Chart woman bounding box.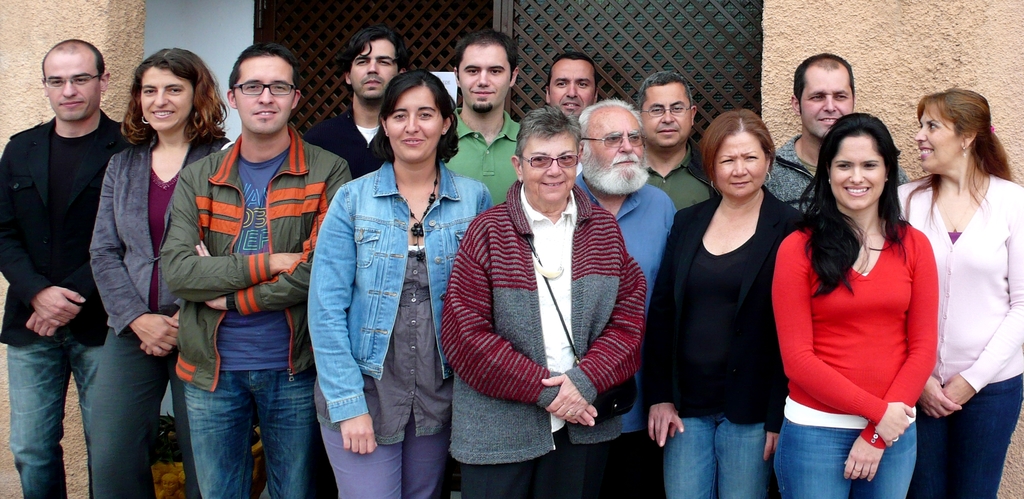
Charted: x1=895 y1=85 x2=1023 y2=498.
